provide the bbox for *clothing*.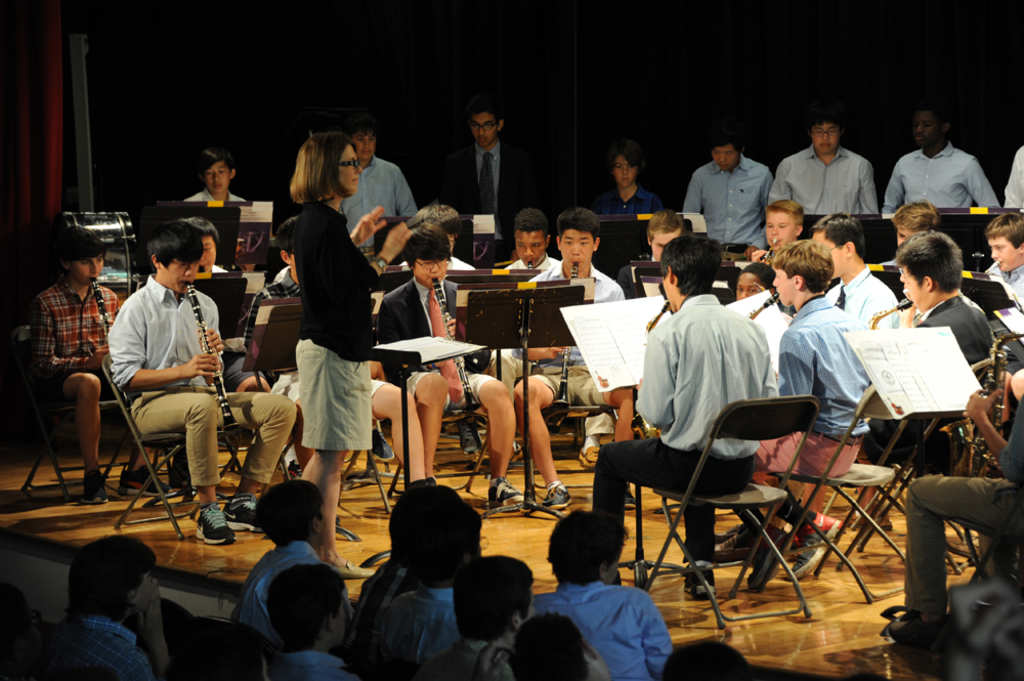
l=982, t=261, r=1023, b=344.
